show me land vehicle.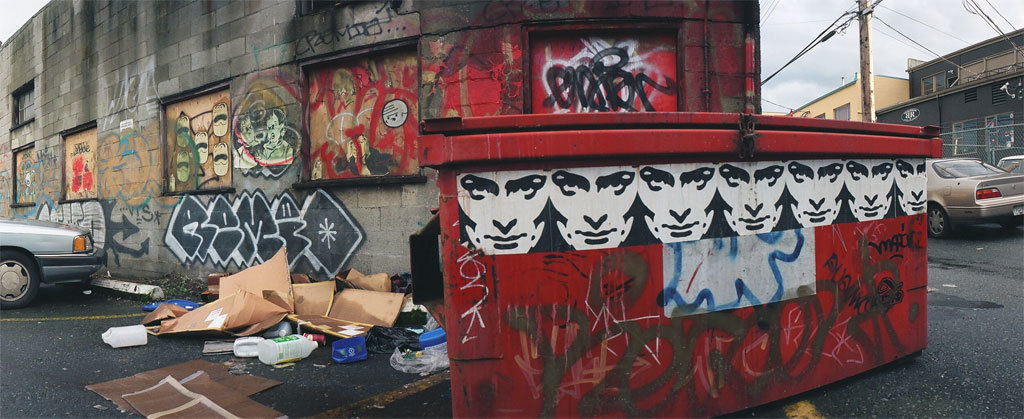
land vehicle is here: box(994, 153, 1023, 176).
